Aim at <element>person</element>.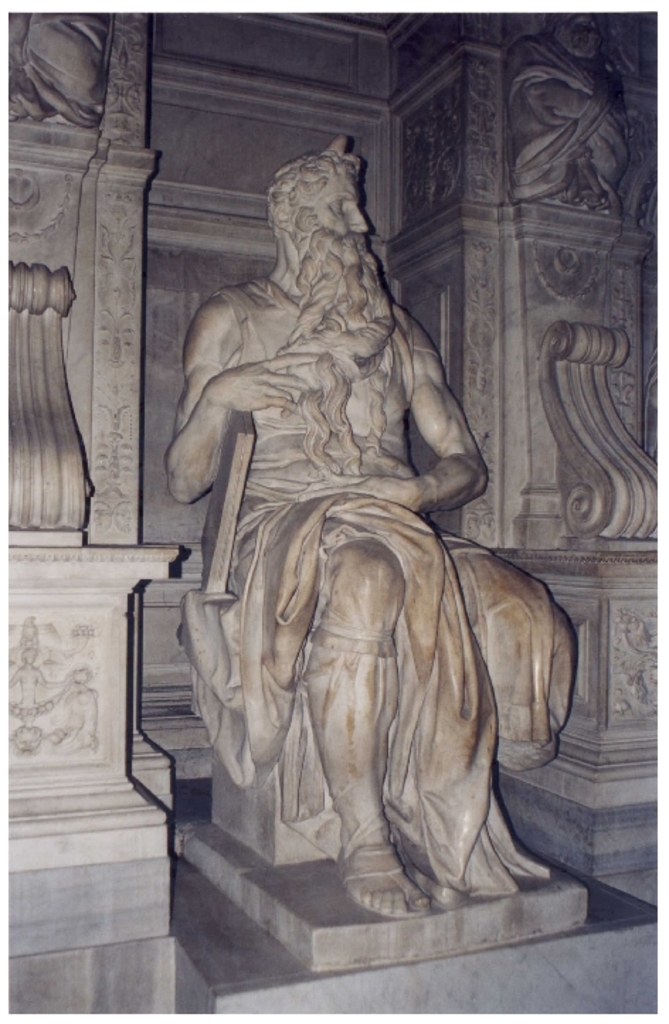
Aimed at 167, 150, 549, 914.
